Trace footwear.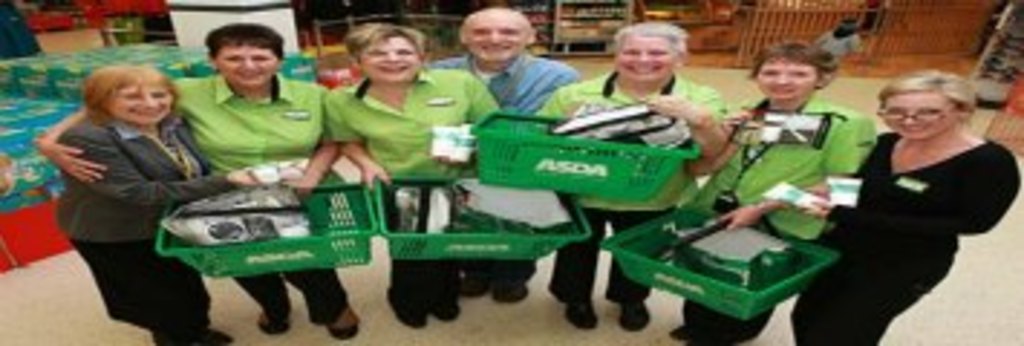
Traced to <box>487,277,528,300</box>.
